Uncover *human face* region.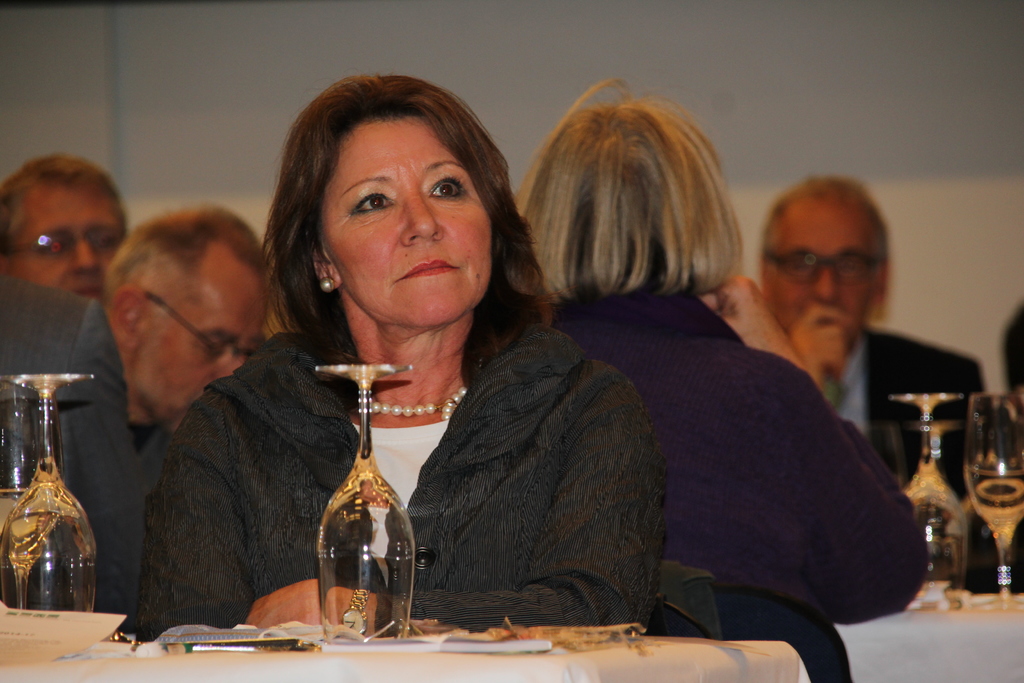
Uncovered: (766,201,872,331).
